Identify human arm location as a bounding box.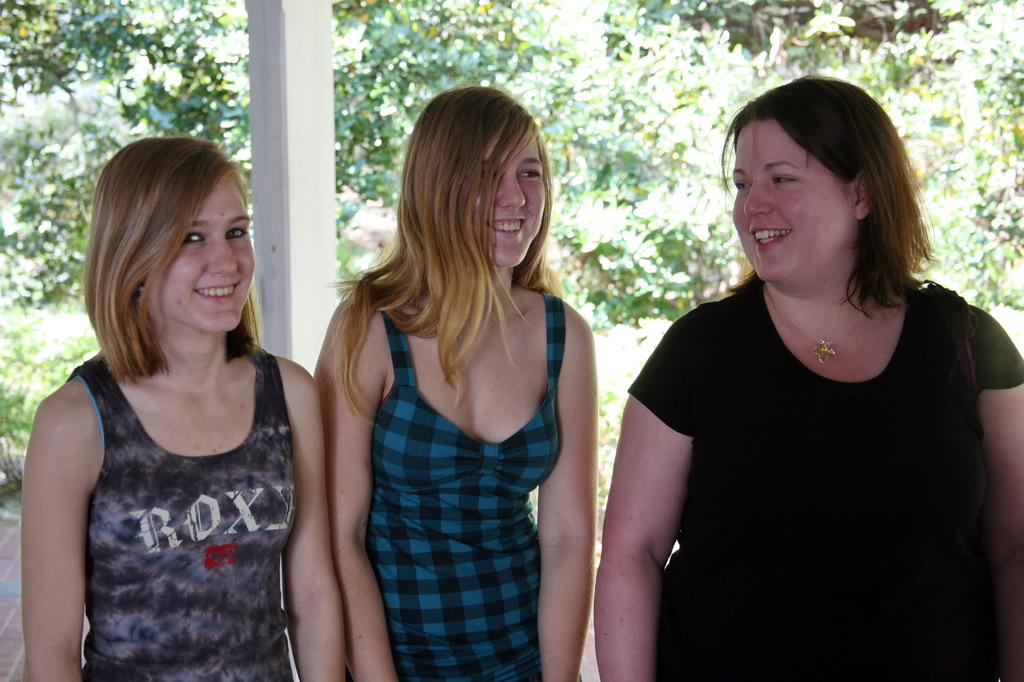
(x1=541, y1=334, x2=596, y2=681).
